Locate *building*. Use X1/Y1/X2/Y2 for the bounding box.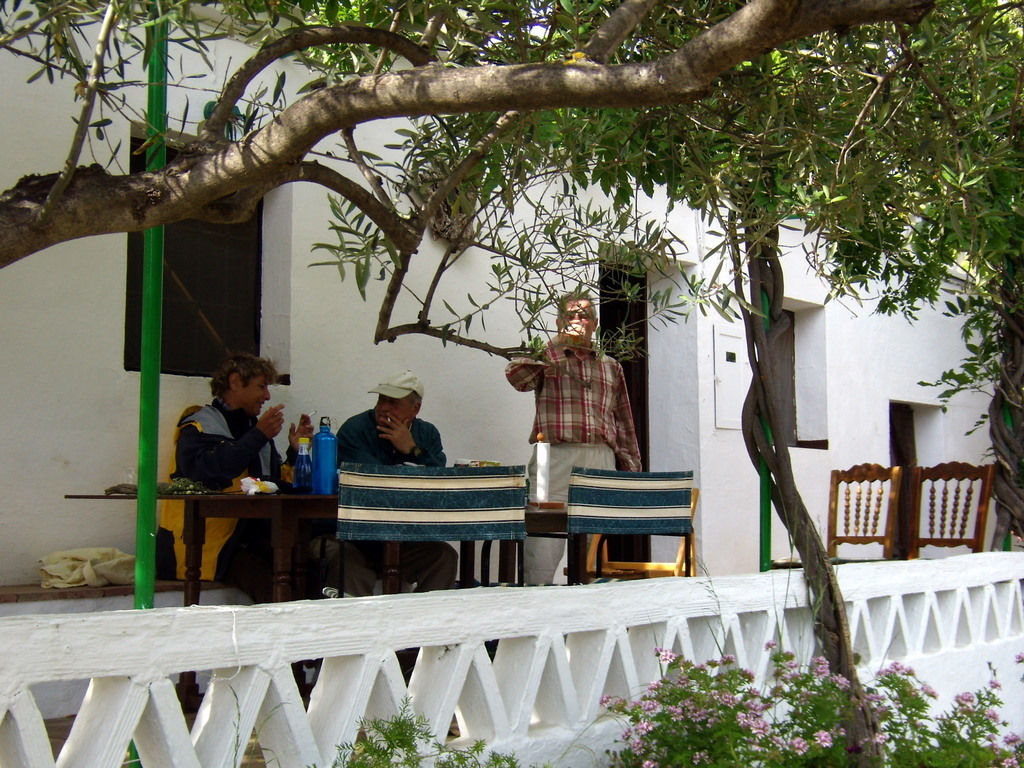
0/0/1023/767.
